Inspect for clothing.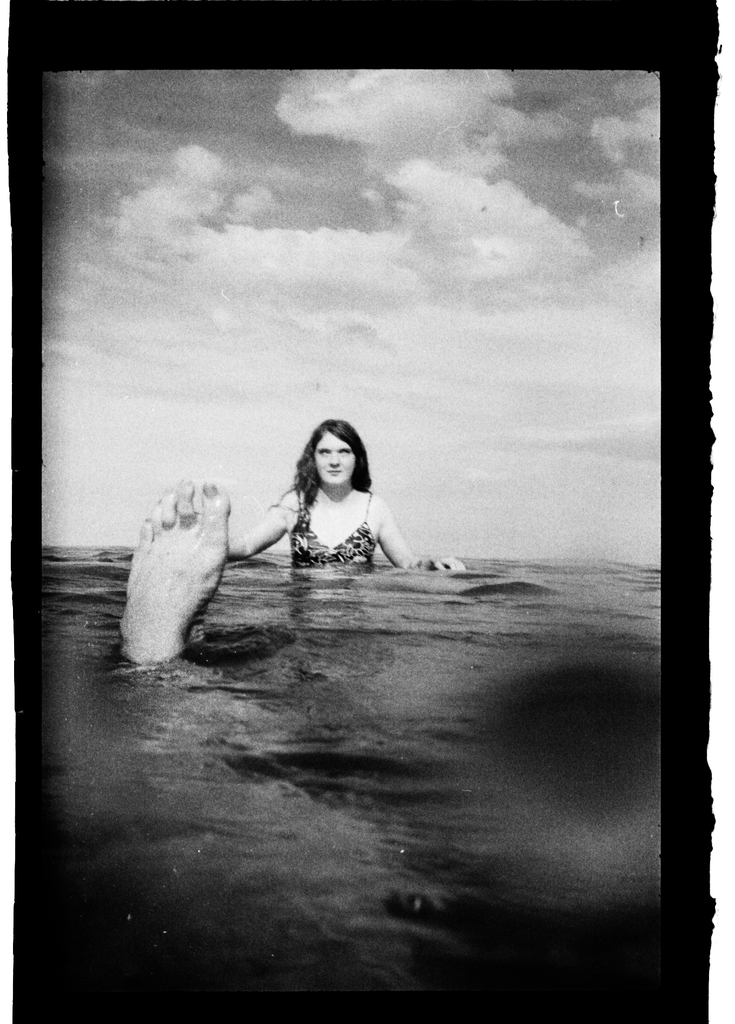
Inspection: box(272, 465, 401, 576).
